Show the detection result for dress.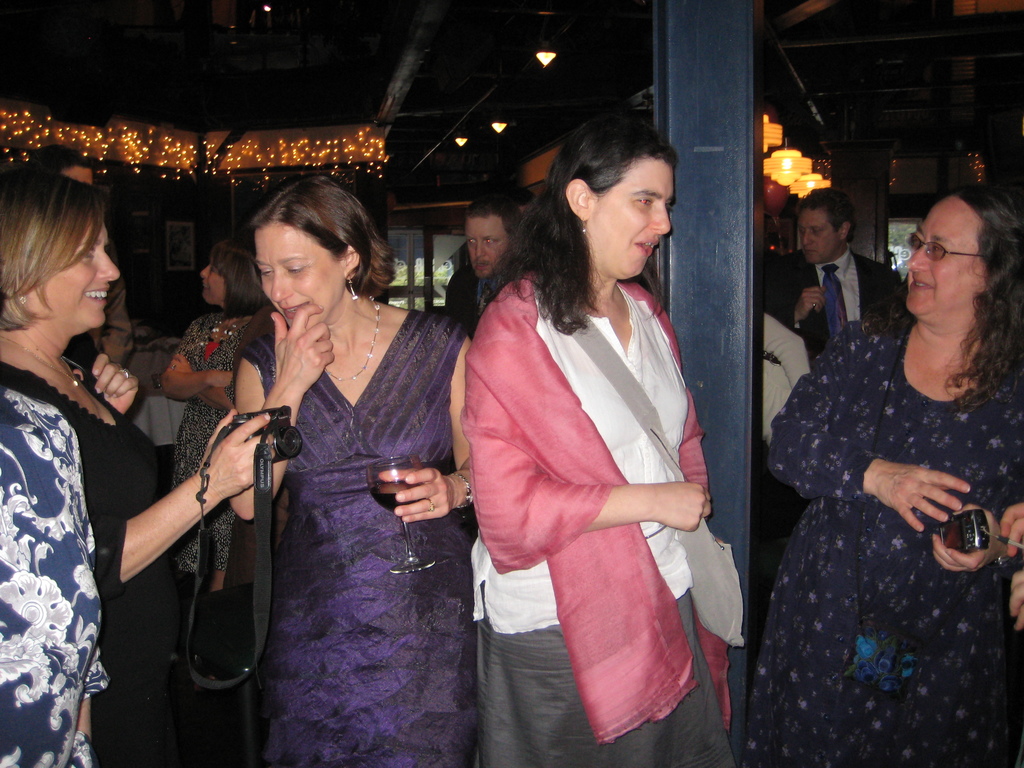
Rect(175, 312, 237, 574).
